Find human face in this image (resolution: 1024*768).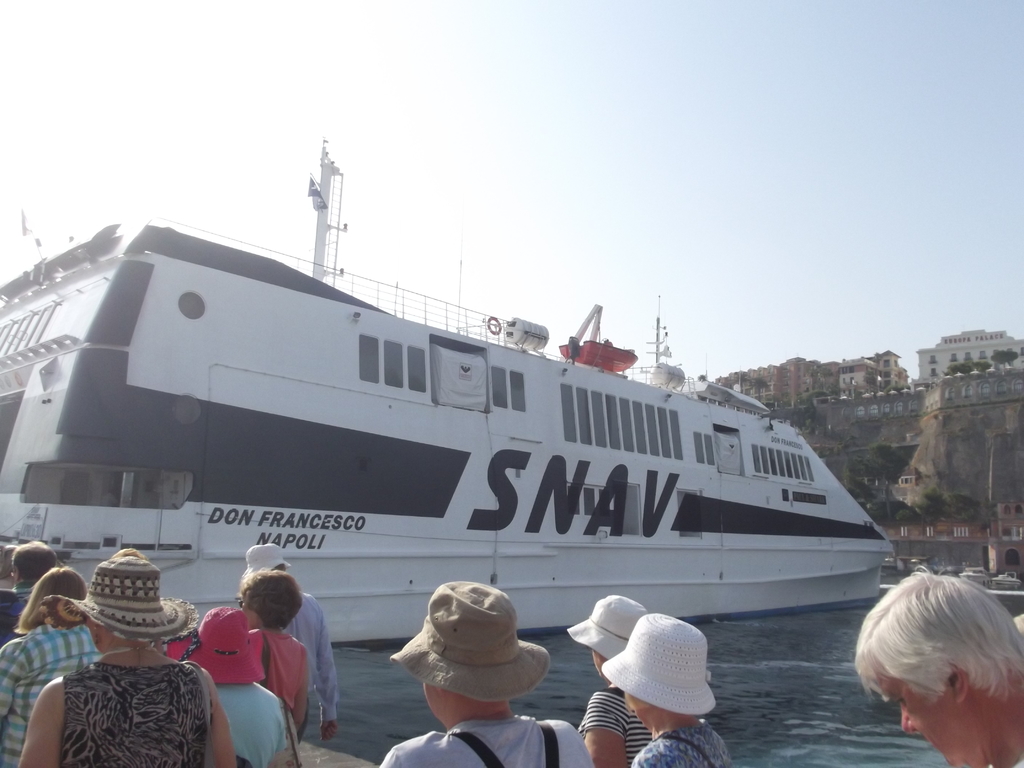
box(867, 668, 989, 765).
